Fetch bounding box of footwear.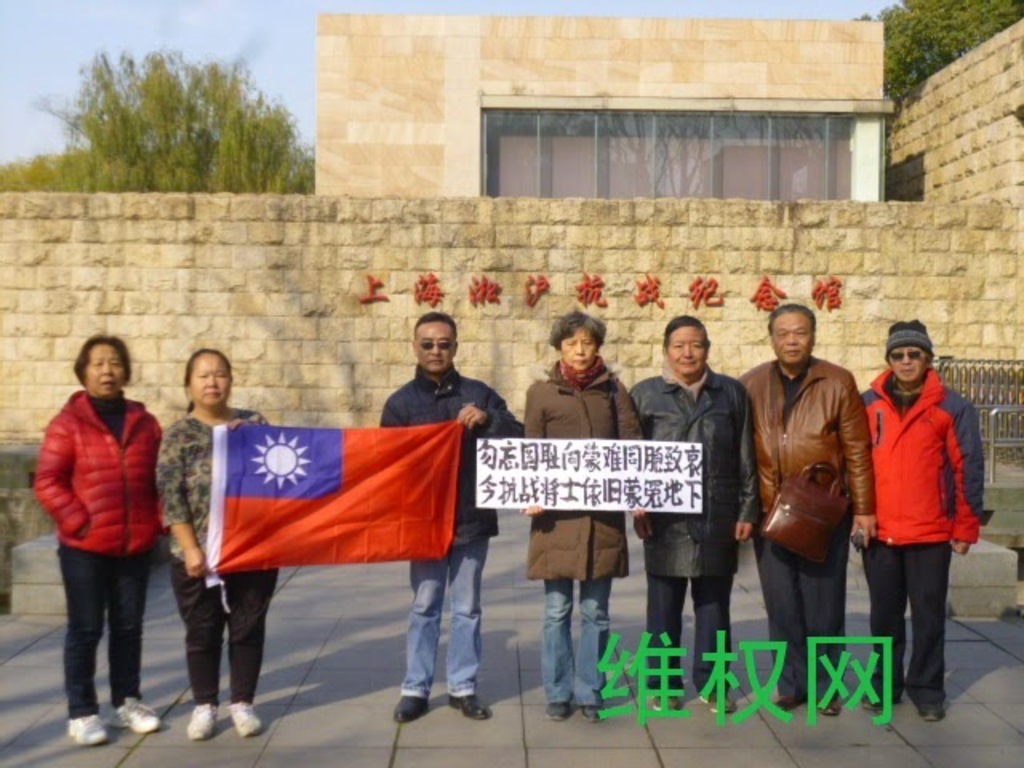
Bbox: left=67, top=710, right=112, bottom=746.
